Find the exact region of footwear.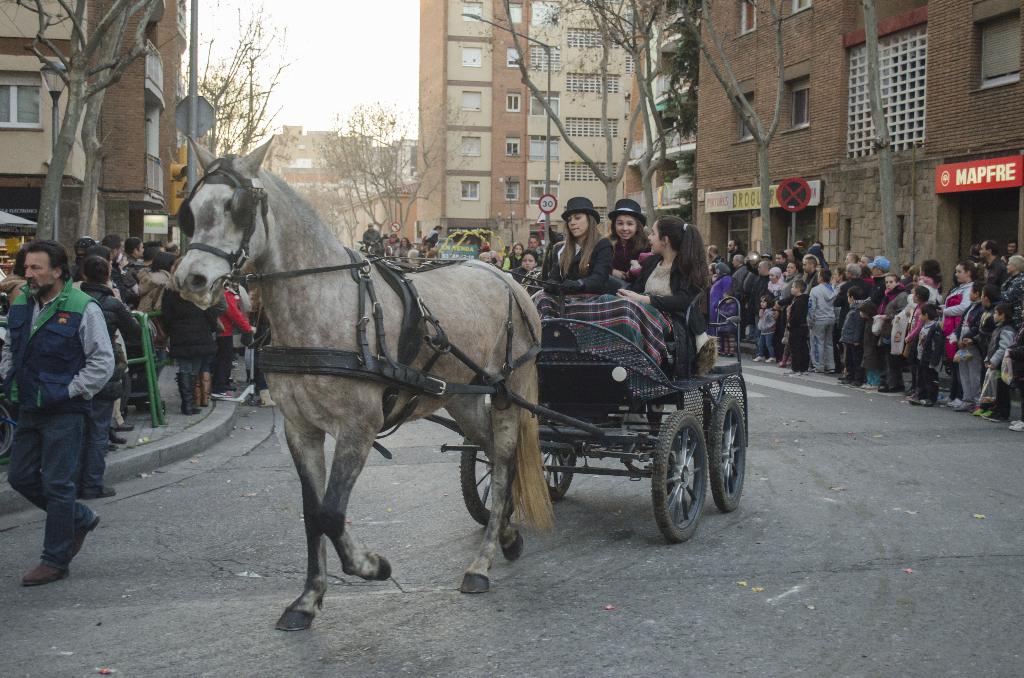
Exact region: bbox(951, 395, 967, 407).
